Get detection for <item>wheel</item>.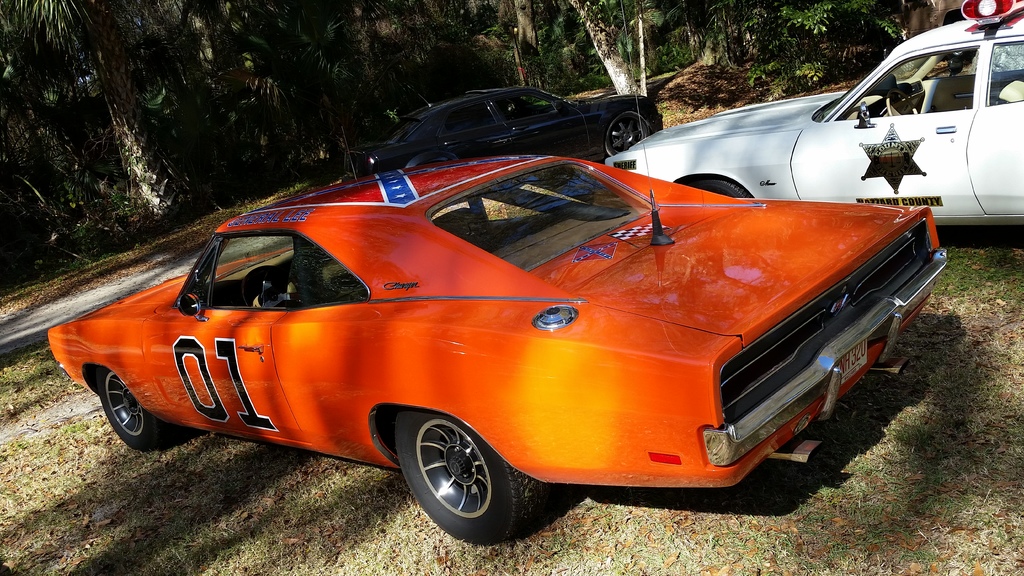
Detection: BBox(239, 264, 304, 306).
